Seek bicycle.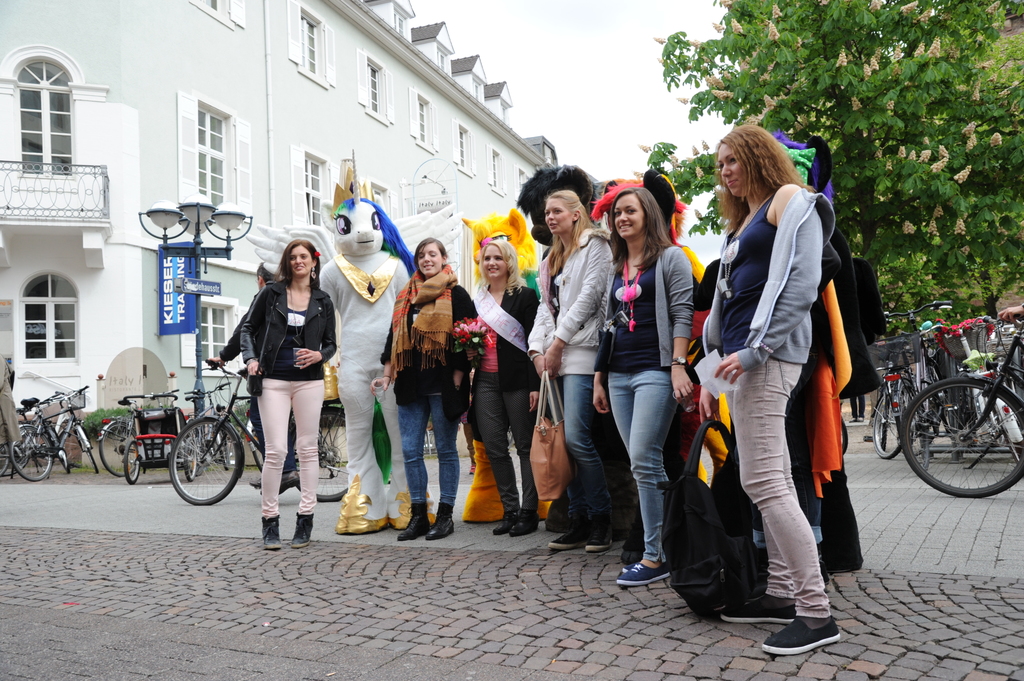
(left=903, top=309, right=1023, bottom=486).
